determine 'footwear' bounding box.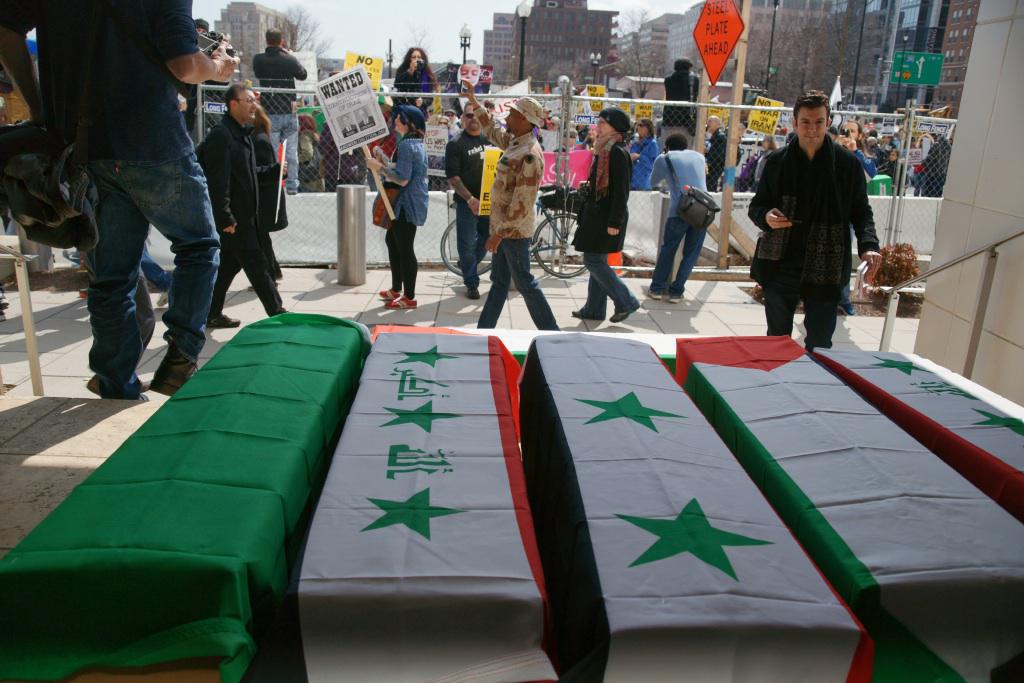
Determined: 149, 352, 200, 397.
